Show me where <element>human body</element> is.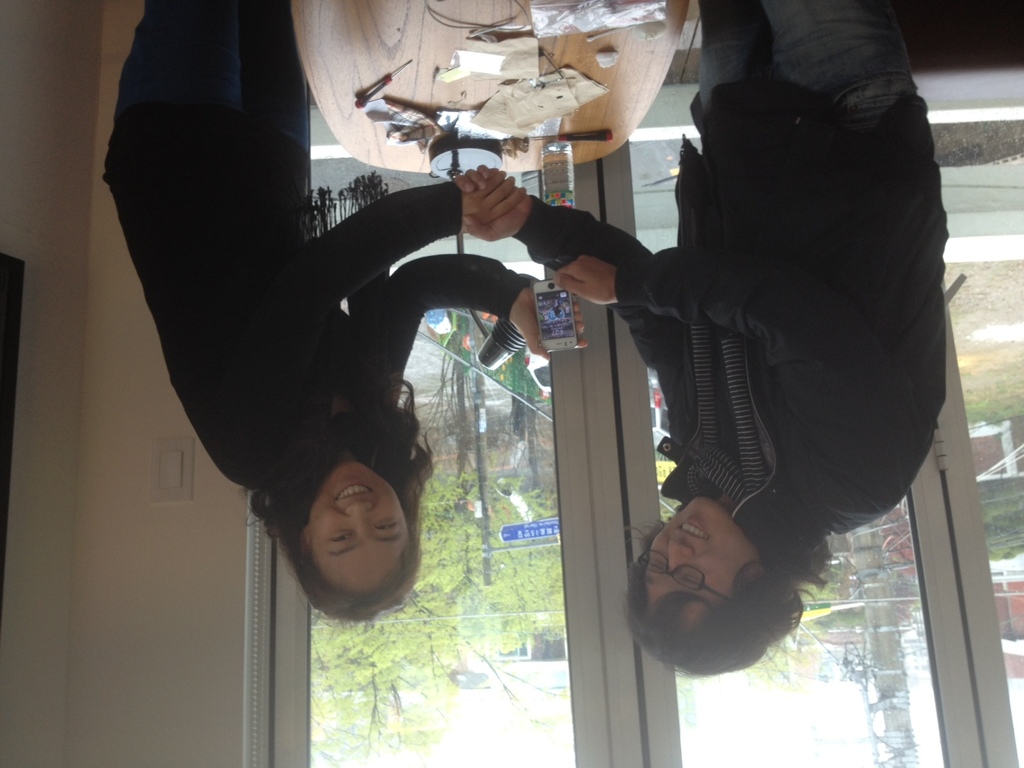
<element>human body</element> is at 101 0 587 621.
